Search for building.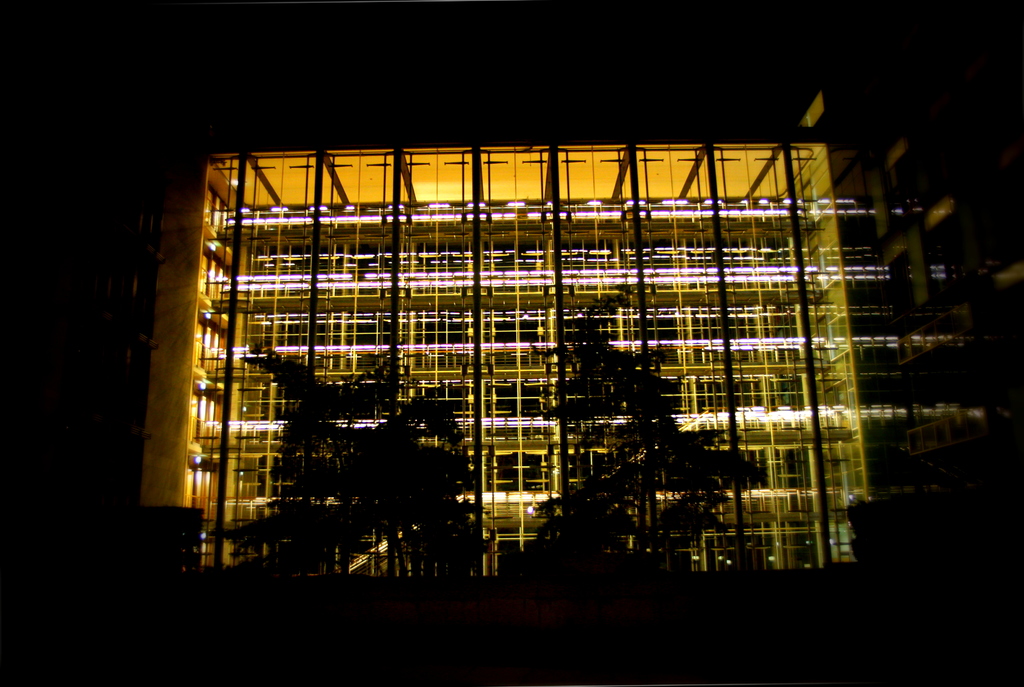
Found at 119/86/1023/576.
